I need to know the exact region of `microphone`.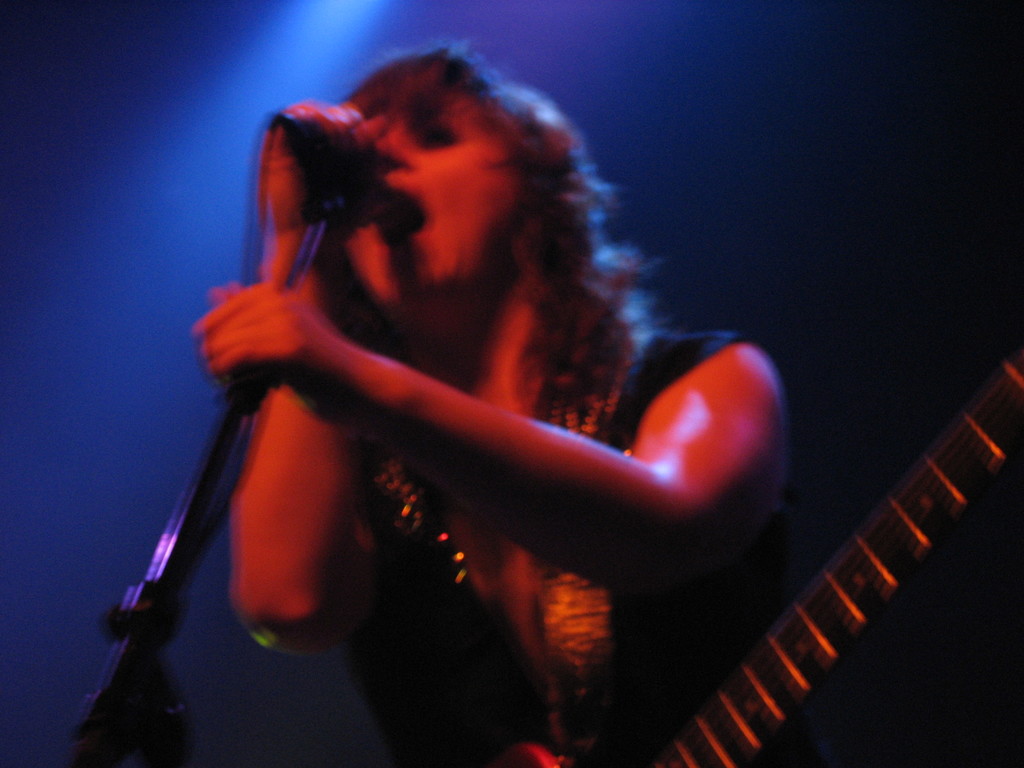
Region: [x1=276, y1=104, x2=390, y2=225].
